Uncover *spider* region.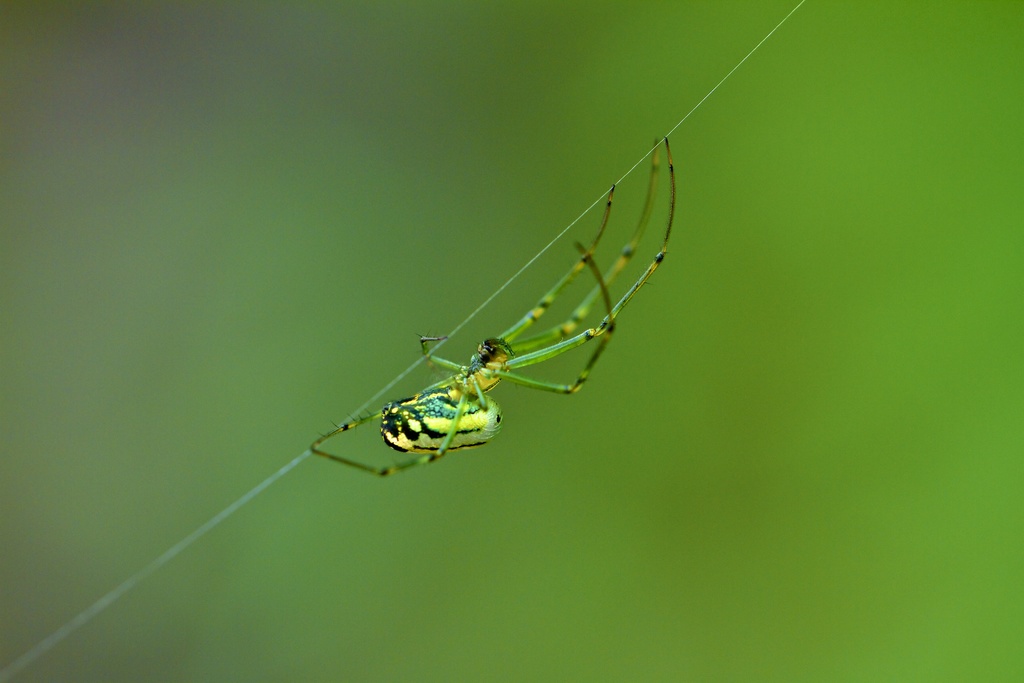
Uncovered: crop(303, 136, 676, 477).
